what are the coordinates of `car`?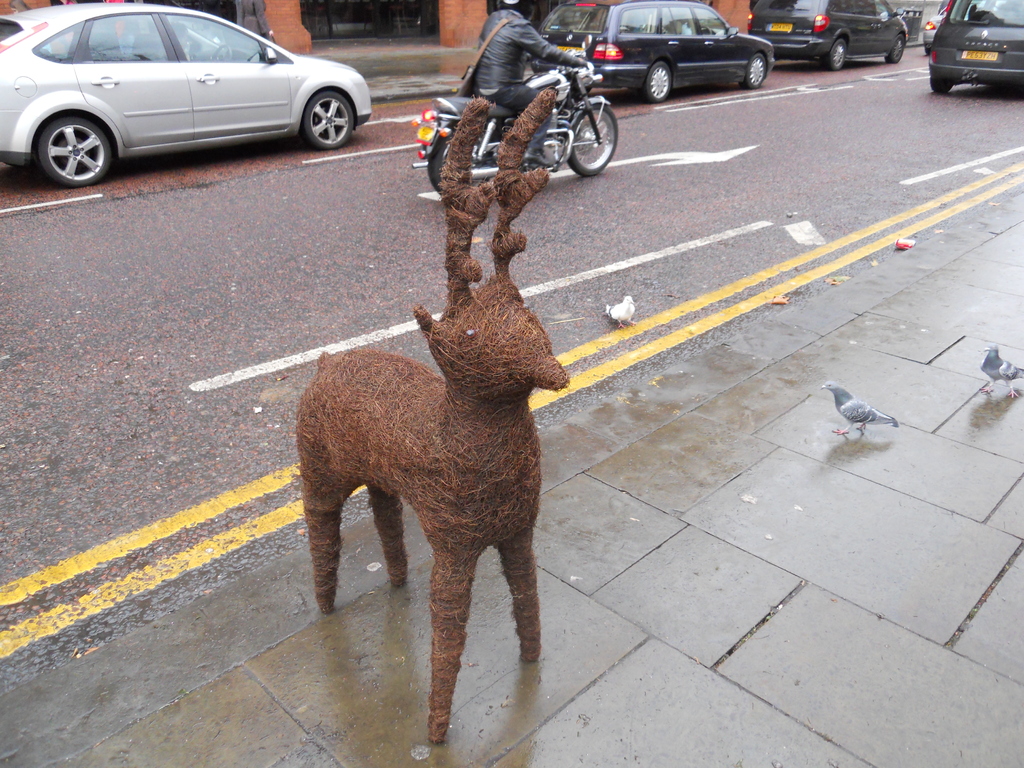
pyautogui.locateOnScreen(744, 0, 909, 70).
